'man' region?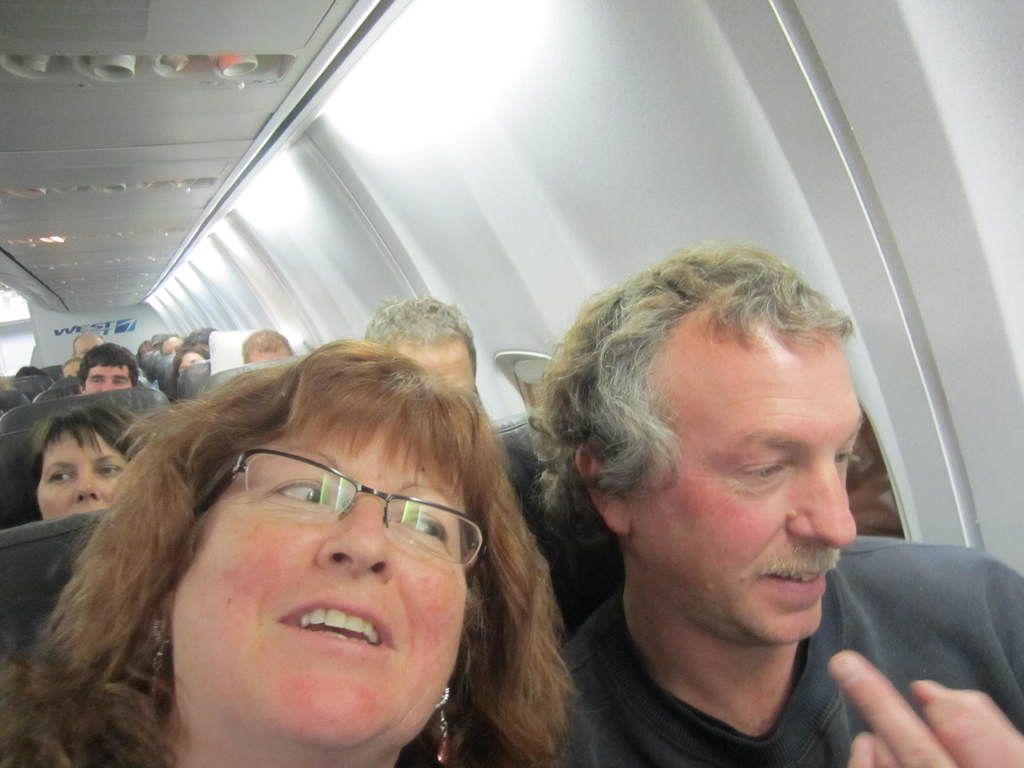
box(239, 325, 294, 365)
